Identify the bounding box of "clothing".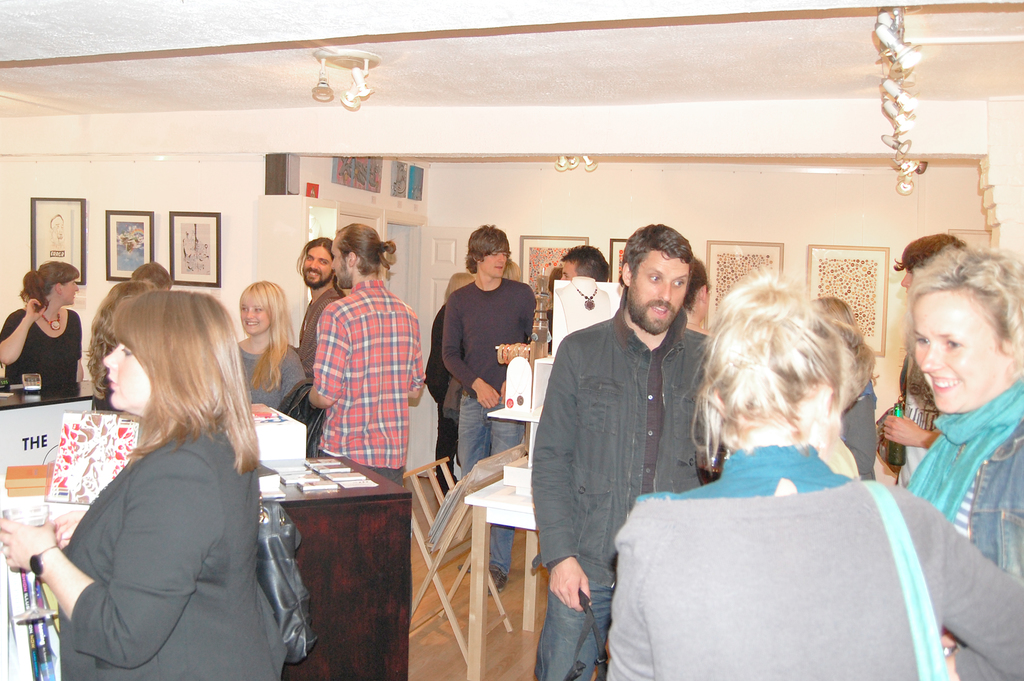
(301, 250, 433, 491).
